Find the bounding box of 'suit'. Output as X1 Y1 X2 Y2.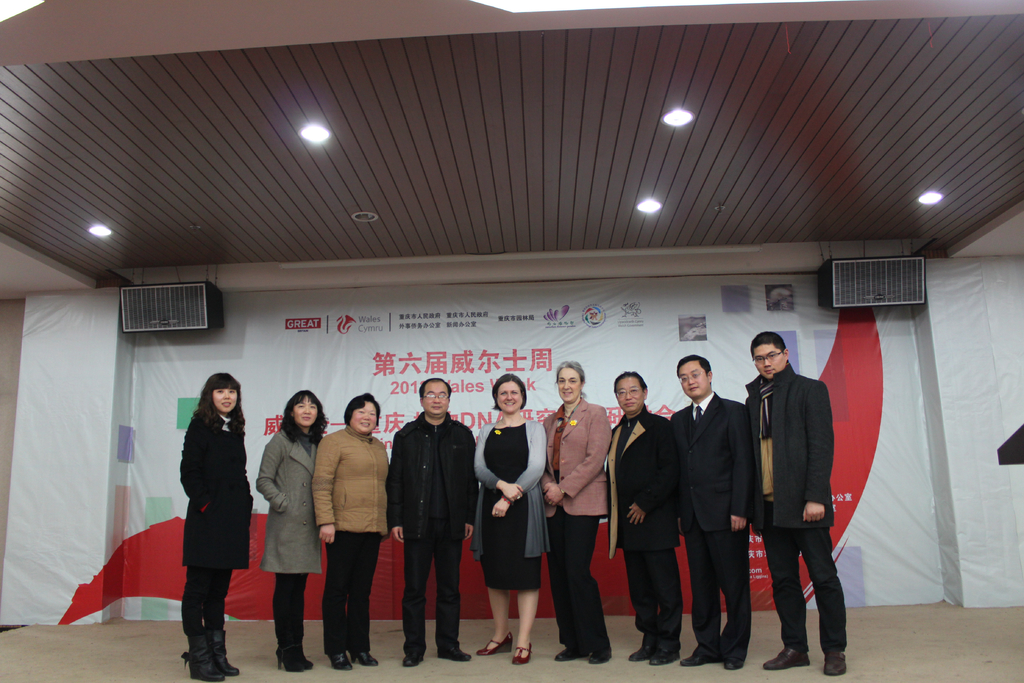
541 395 611 516.
